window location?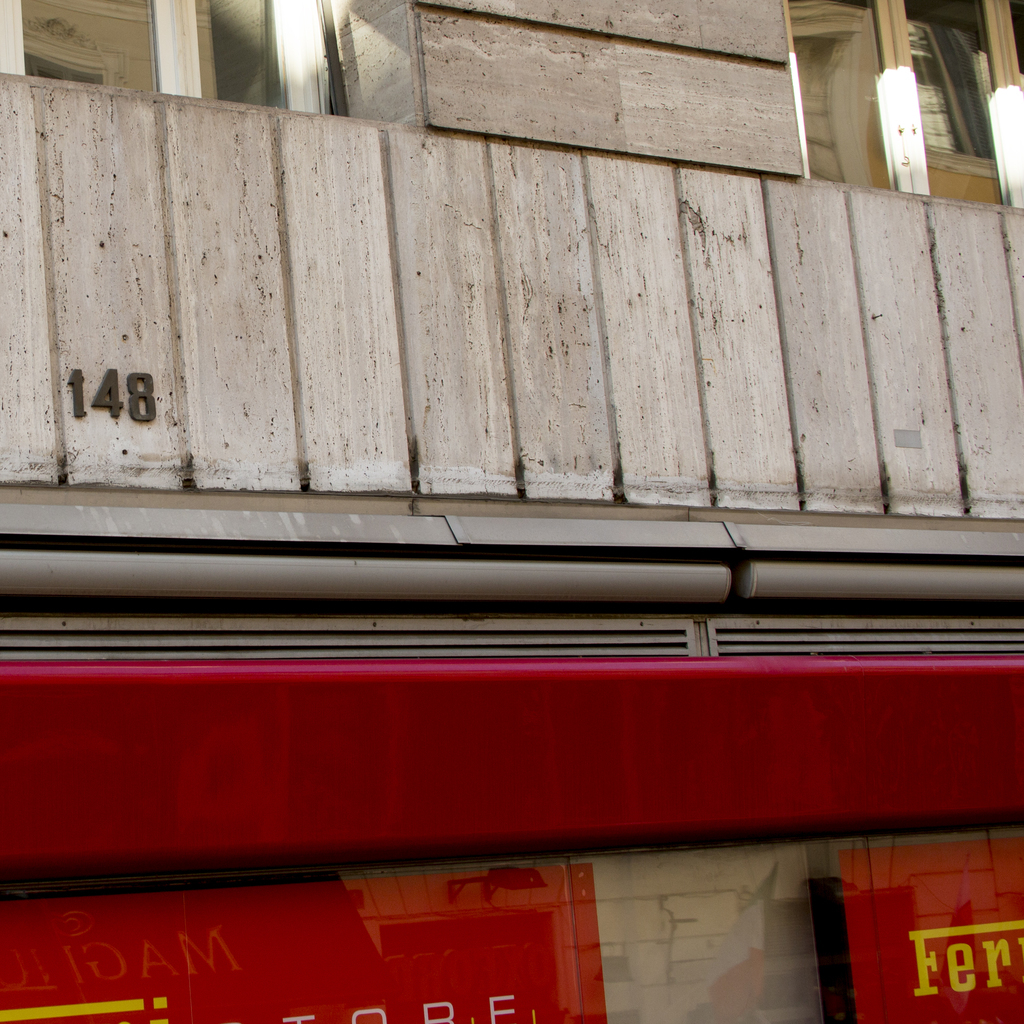
detection(910, 0, 990, 171)
